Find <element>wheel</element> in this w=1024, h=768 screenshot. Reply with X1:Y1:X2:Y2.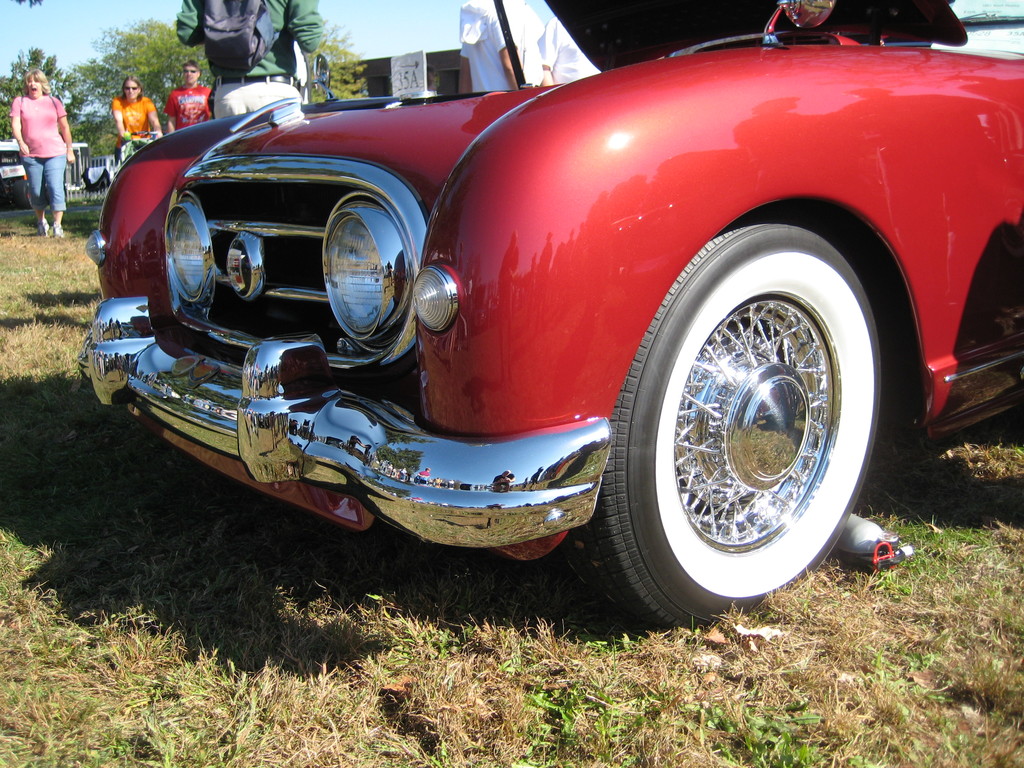
612:211:879:609.
